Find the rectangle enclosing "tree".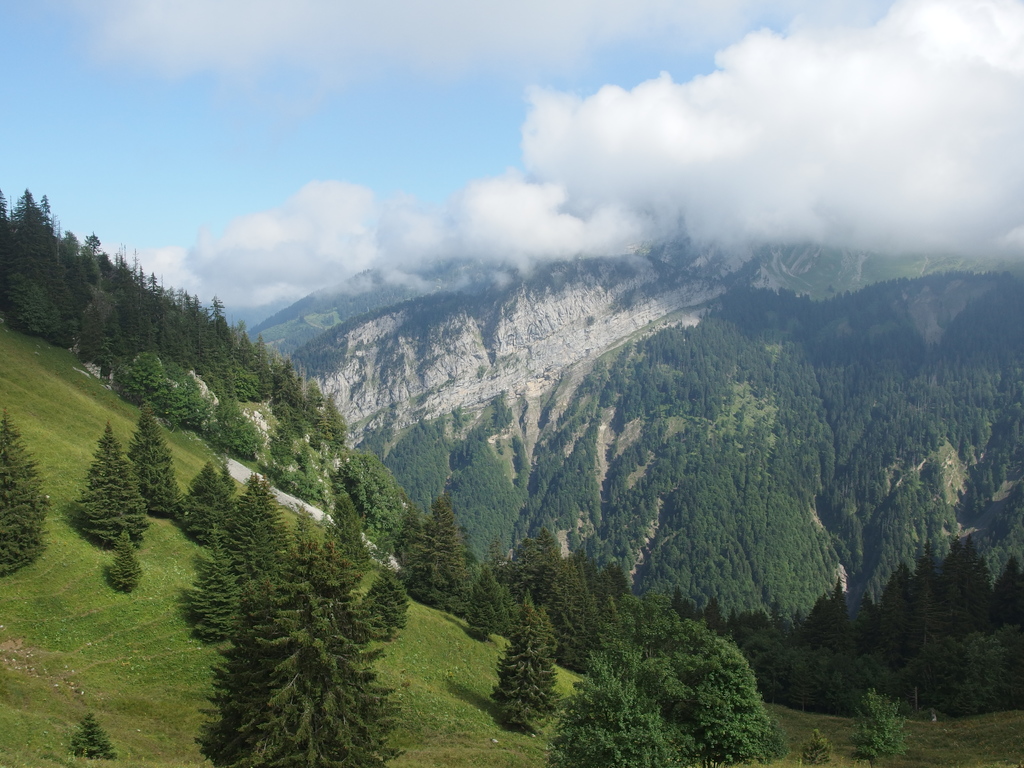
[left=390, top=493, right=481, bottom=632].
